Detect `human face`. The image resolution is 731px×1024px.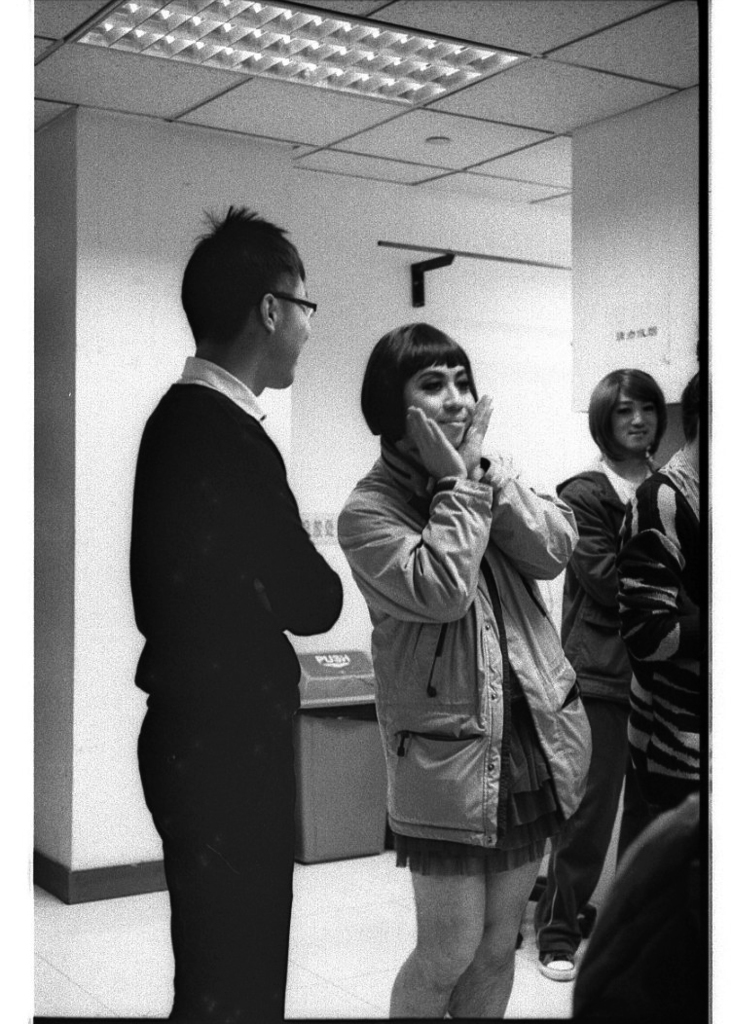
(x1=276, y1=283, x2=308, y2=388).
